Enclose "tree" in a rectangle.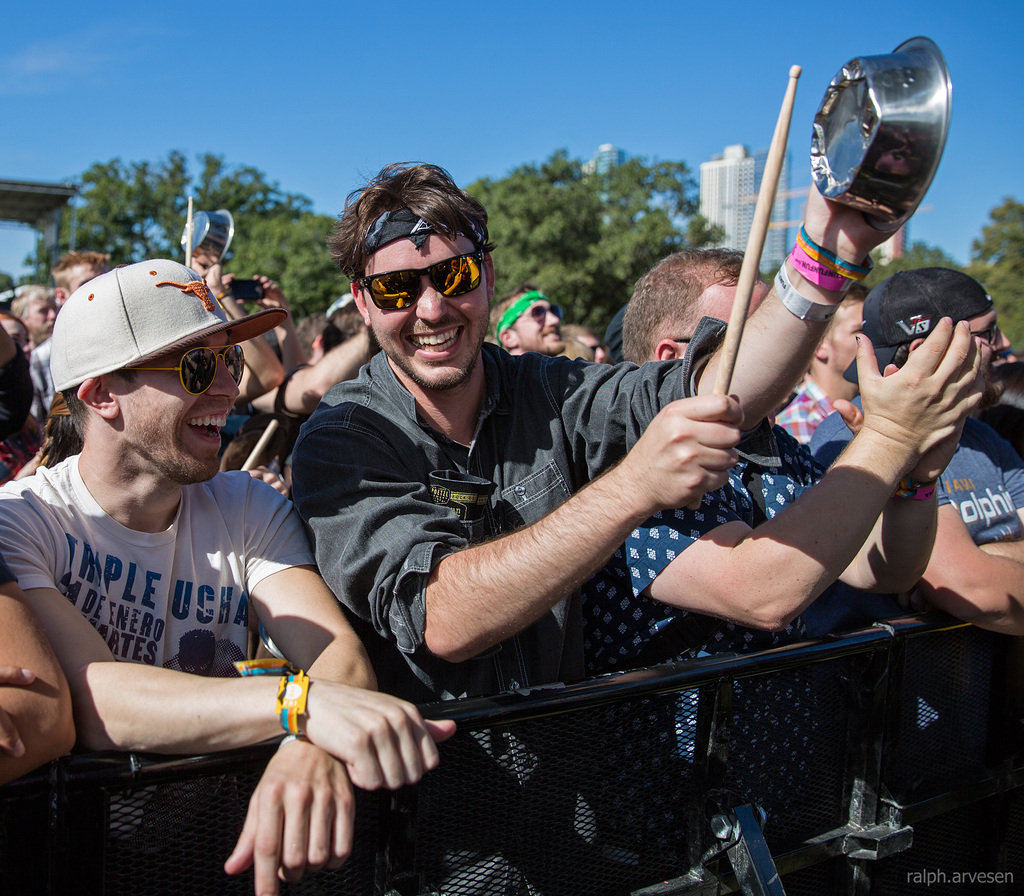
bbox(458, 150, 733, 340).
